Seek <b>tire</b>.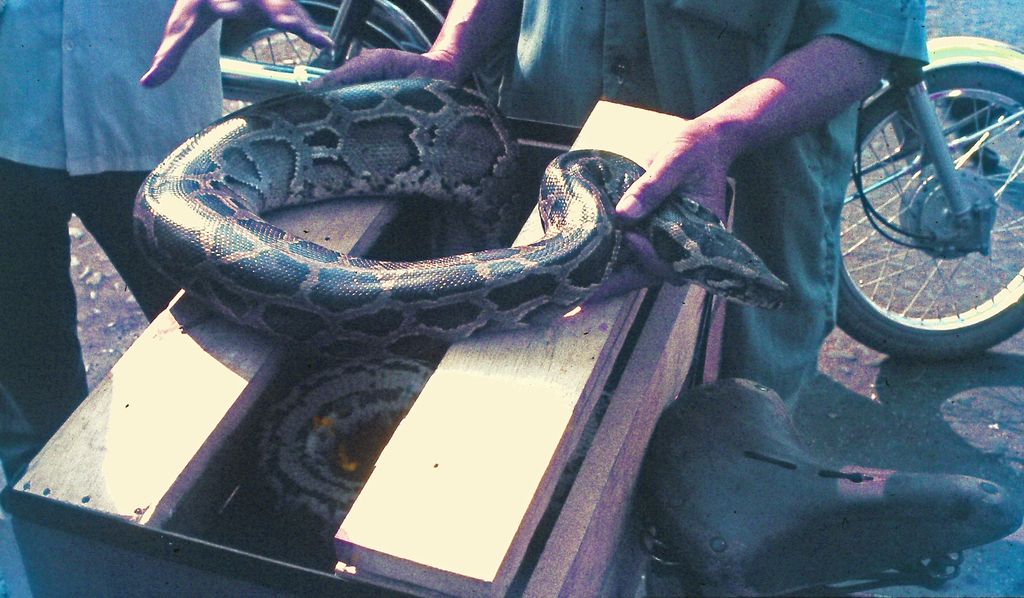
BBox(828, 27, 1023, 369).
